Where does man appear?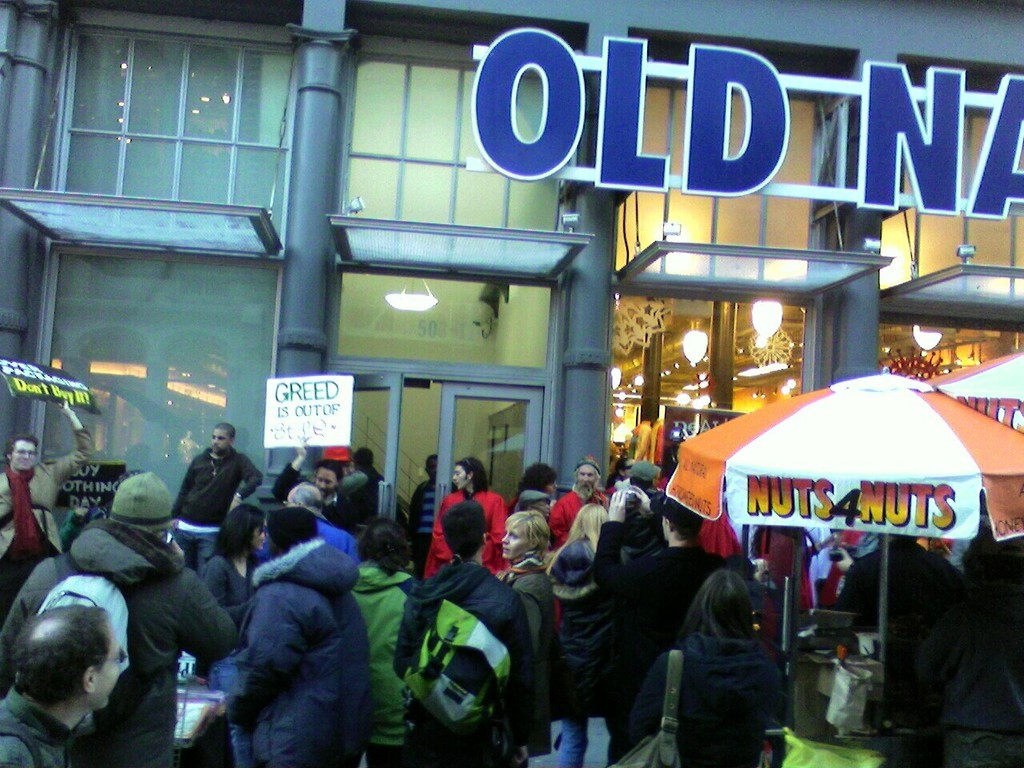
Appears at 194 537 372 761.
